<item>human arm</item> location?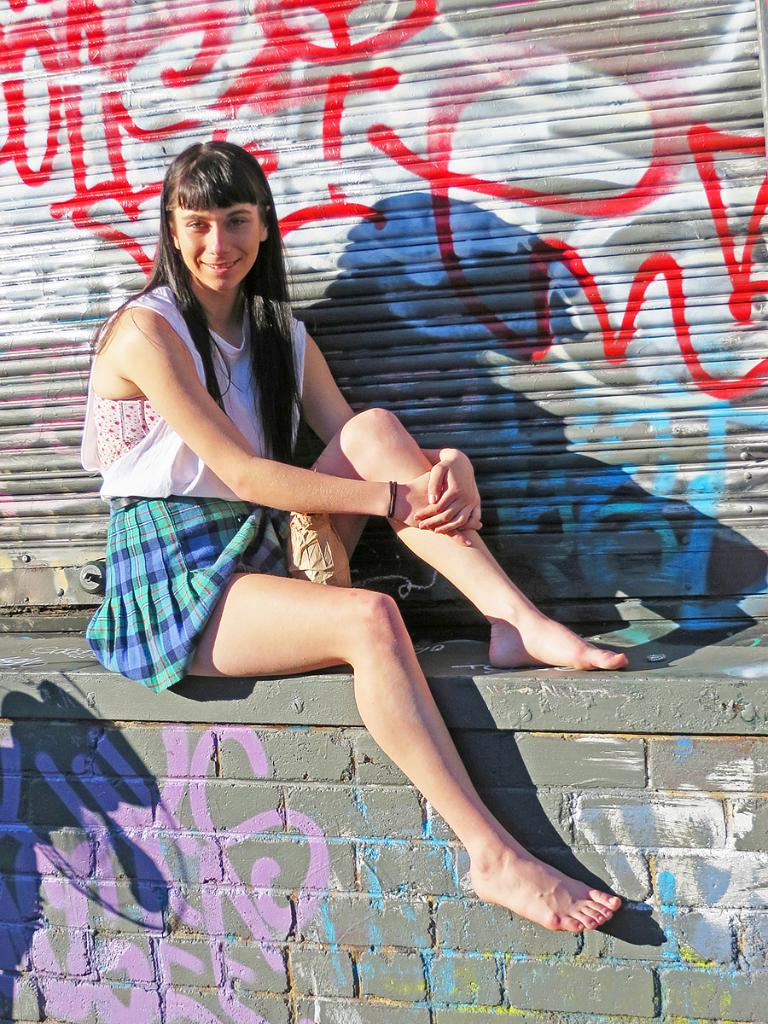
(x1=284, y1=311, x2=491, y2=543)
